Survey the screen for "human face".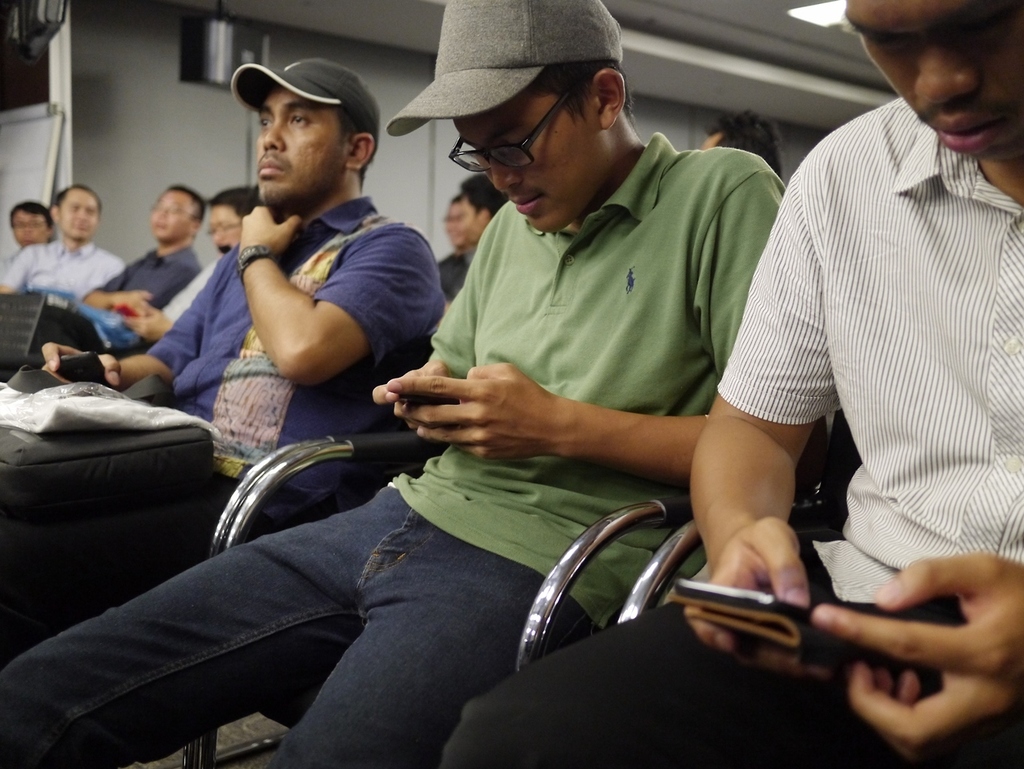
Survey found: <box>206,205,239,249</box>.
